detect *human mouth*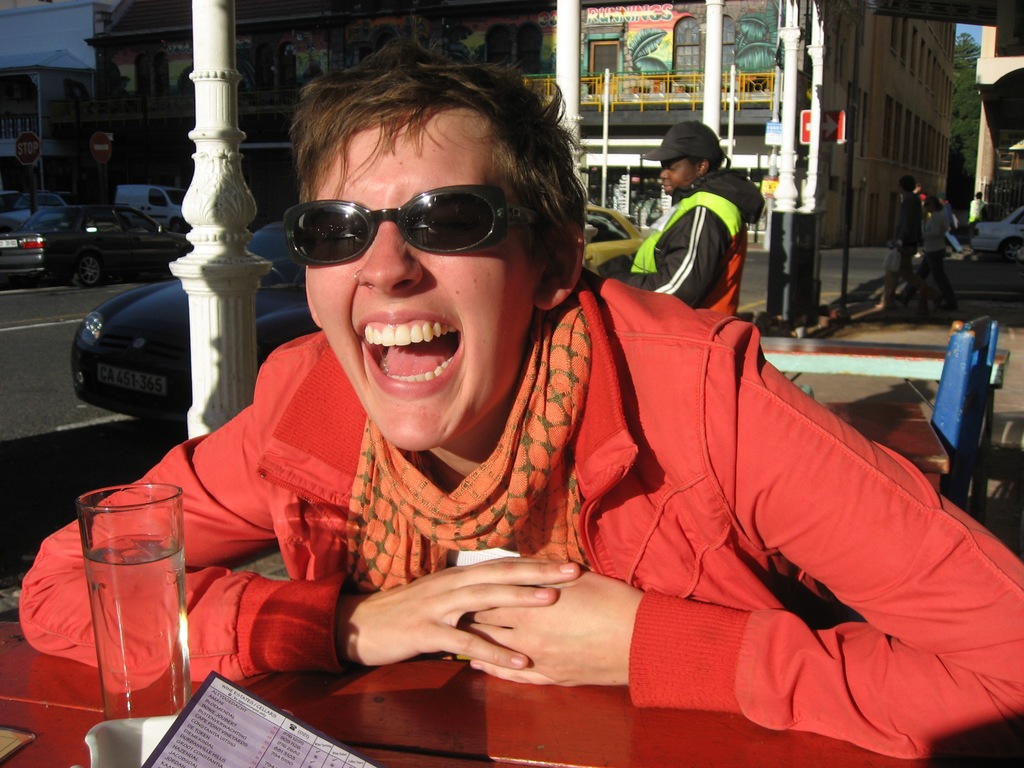
BBox(340, 310, 483, 385)
